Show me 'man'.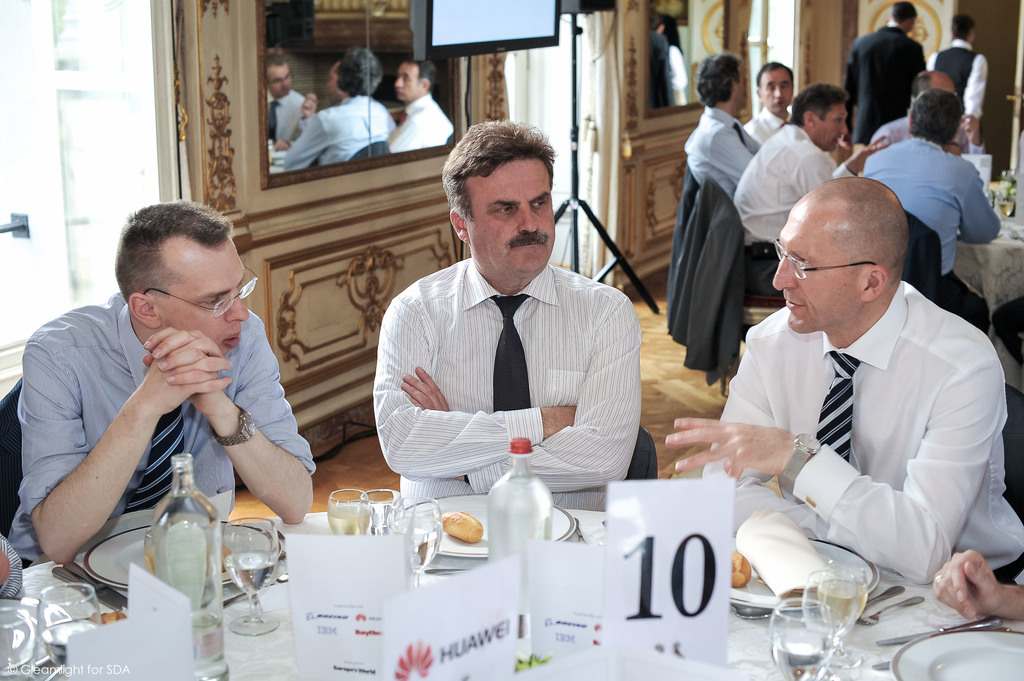
'man' is here: bbox=[13, 200, 352, 566].
